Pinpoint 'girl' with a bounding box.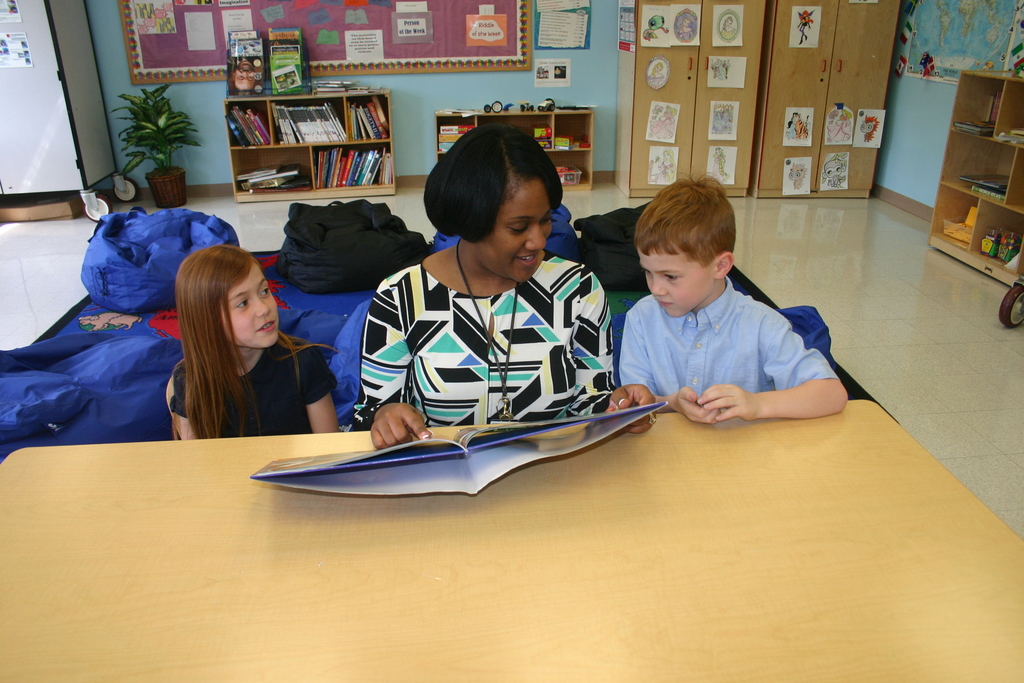
bbox=[170, 247, 340, 440].
